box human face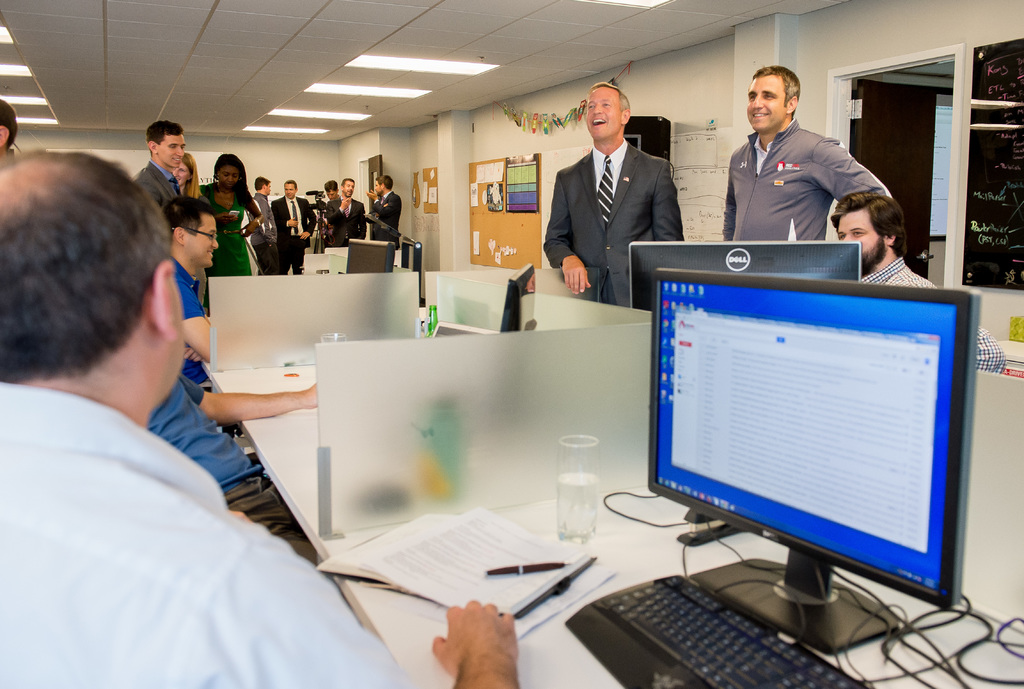
rect(342, 179, 355, 198)
